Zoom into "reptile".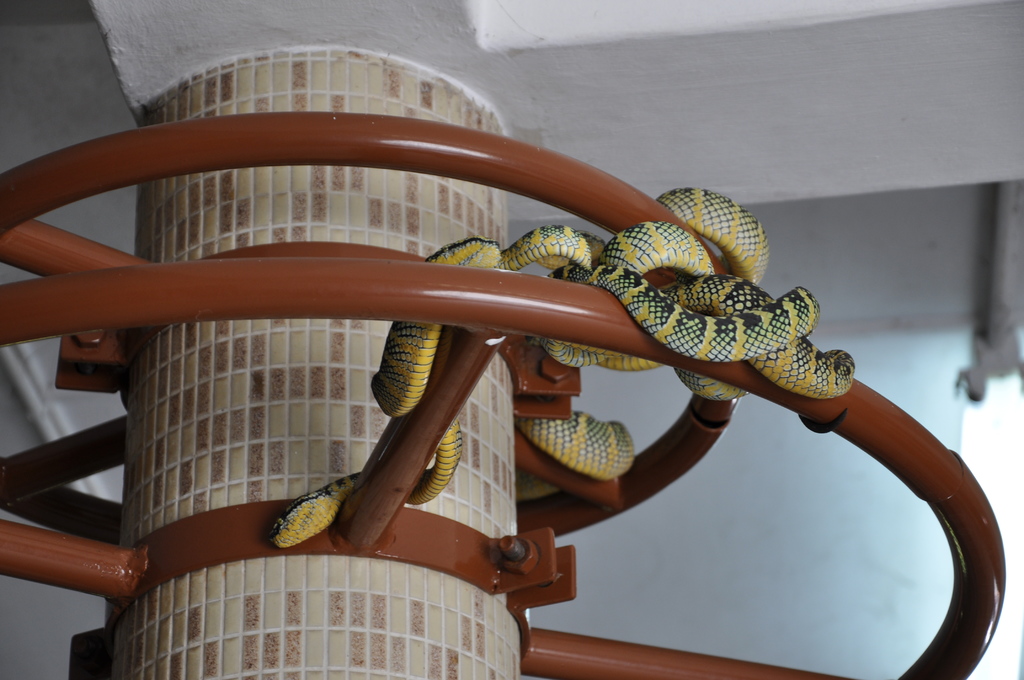
Zoom target: (266, 186, 855, 552).
